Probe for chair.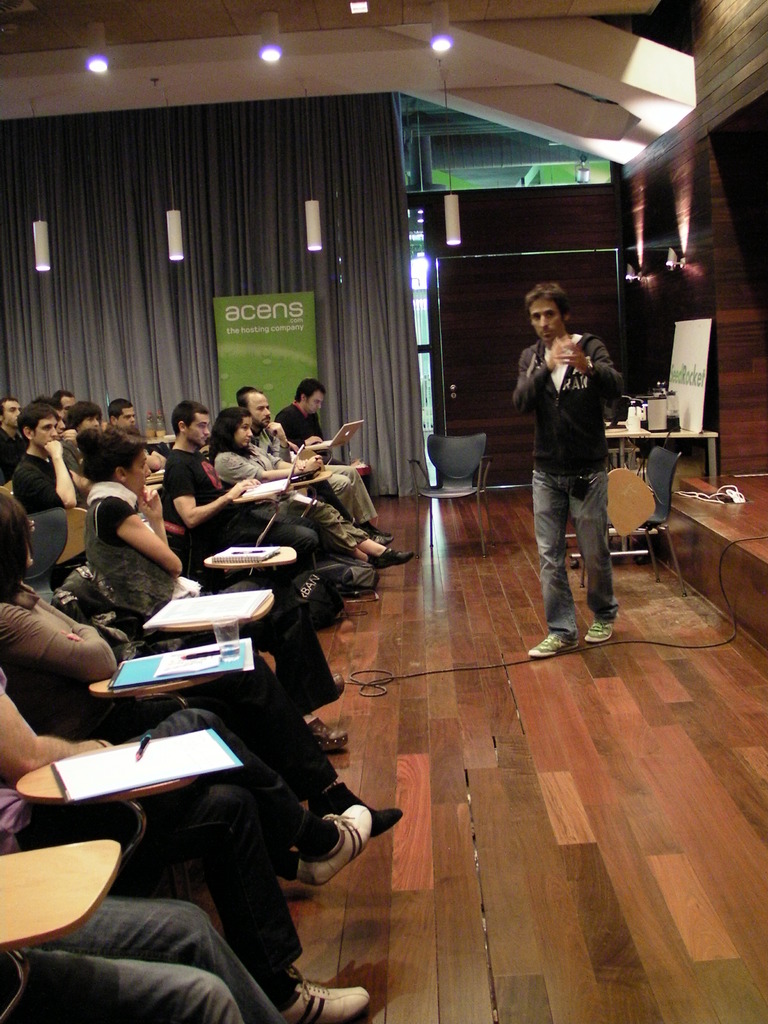
Probe result: (408, 428, 491, 554).
